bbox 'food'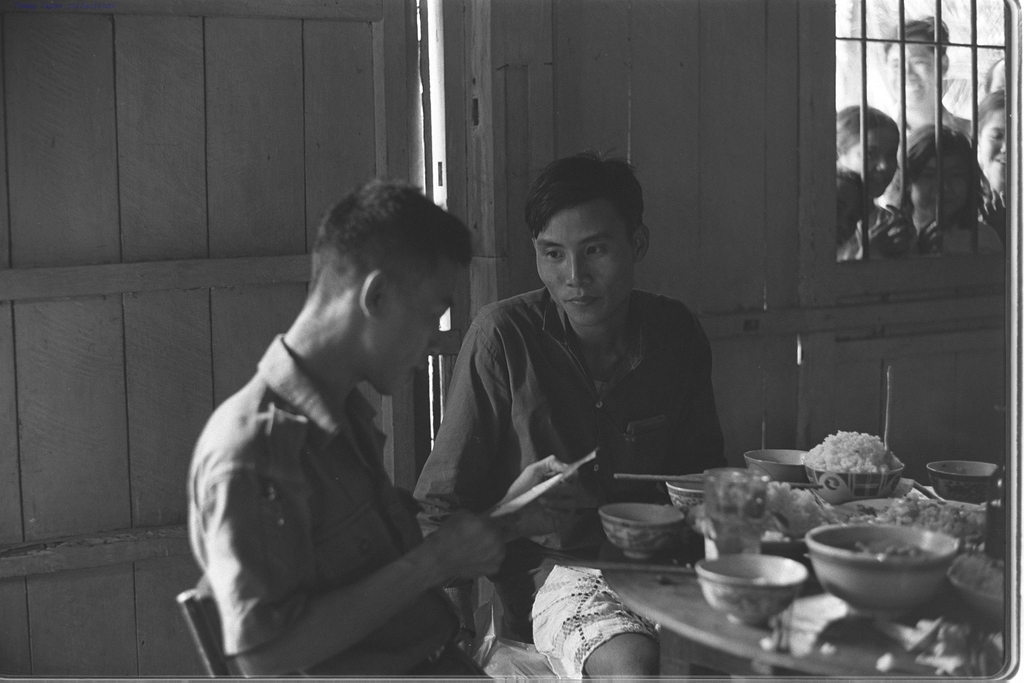
[856,490,988,545]
